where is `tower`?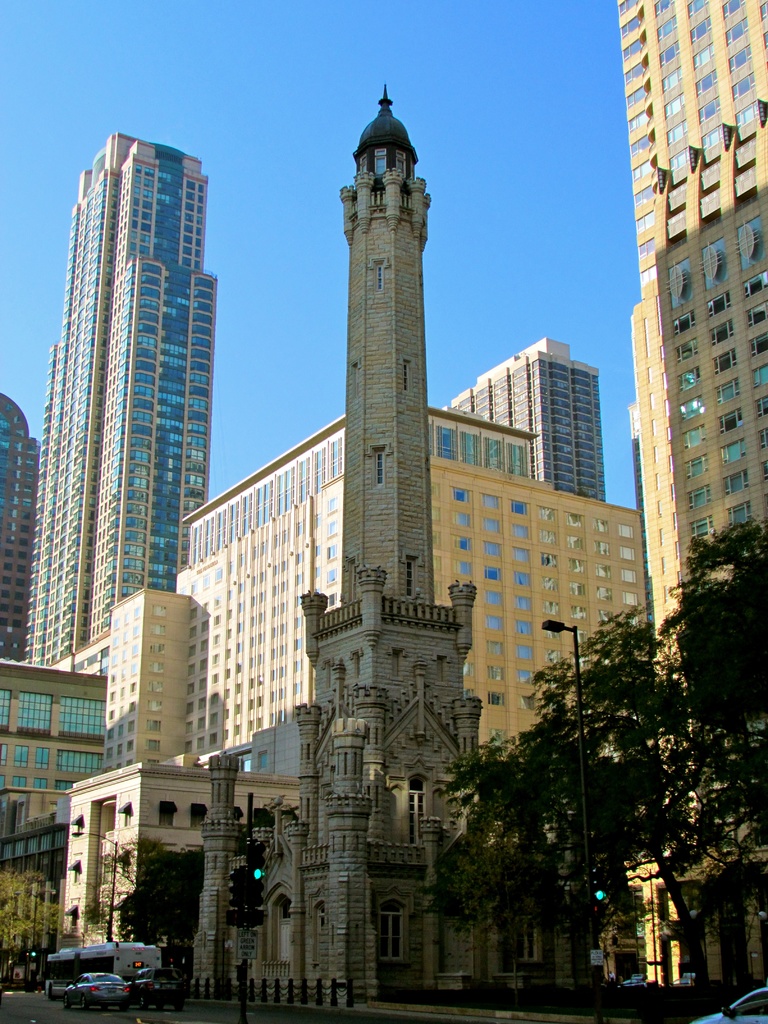
[57,371,660,769].
